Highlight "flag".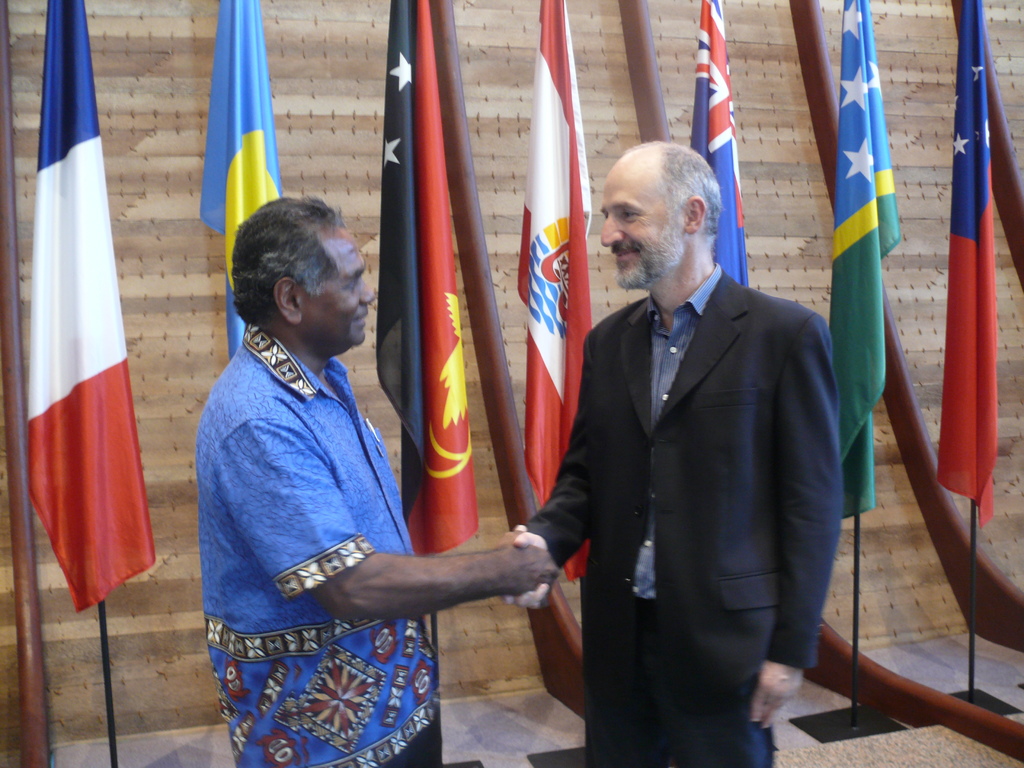
Highlighted region: select_region(377, 0, 477, 557).
